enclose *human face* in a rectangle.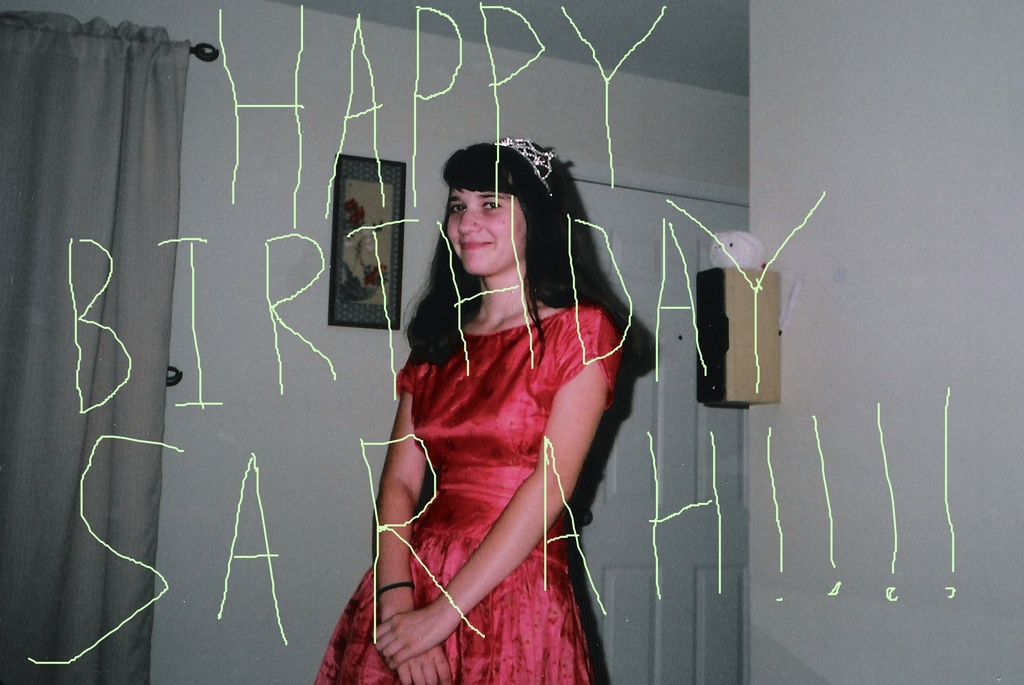
detection(445, 184, 527, 279).
